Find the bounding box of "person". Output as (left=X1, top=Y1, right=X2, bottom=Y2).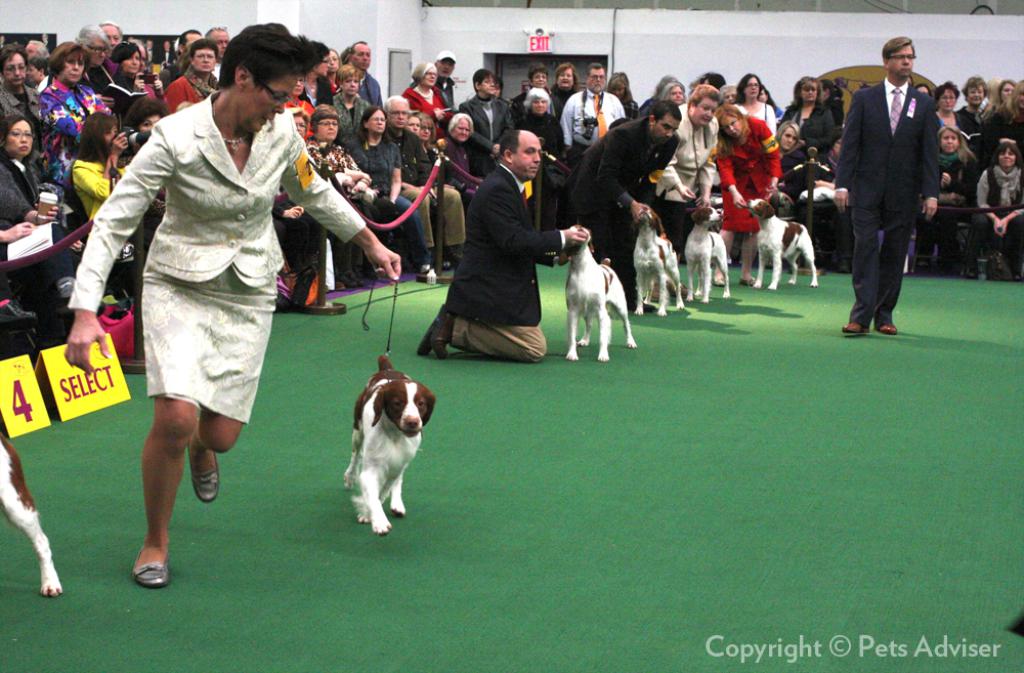
(left=62, top=18, right=403, bottom=590).
